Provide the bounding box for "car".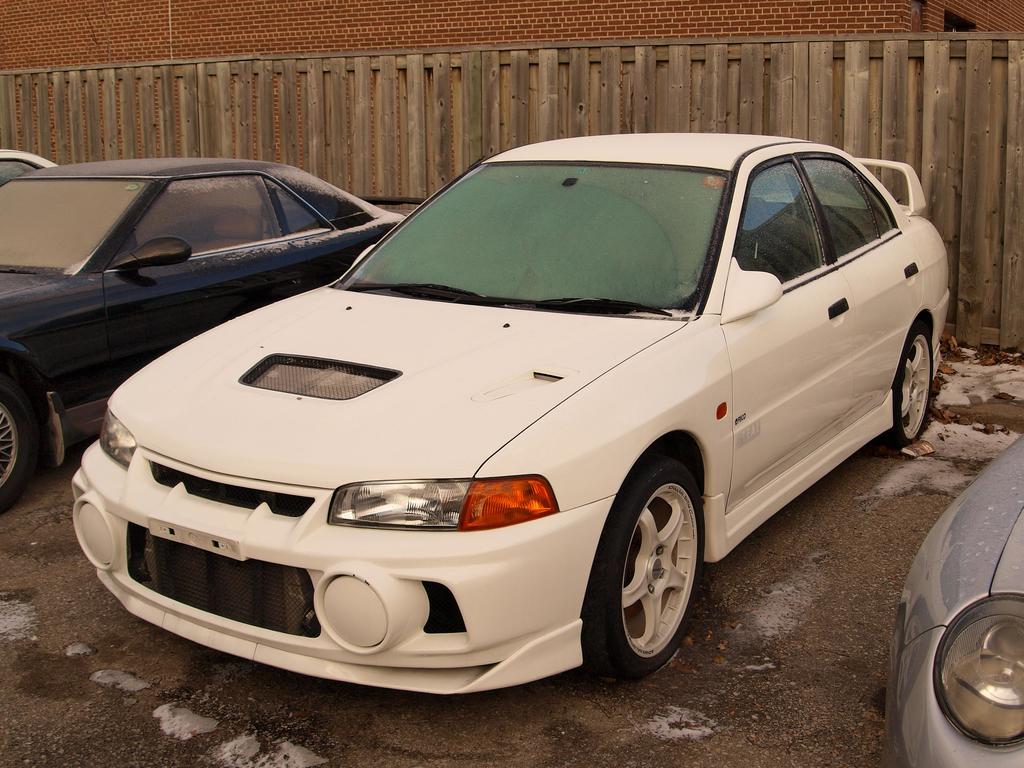
select_region(893, 430, 1023, 767).
